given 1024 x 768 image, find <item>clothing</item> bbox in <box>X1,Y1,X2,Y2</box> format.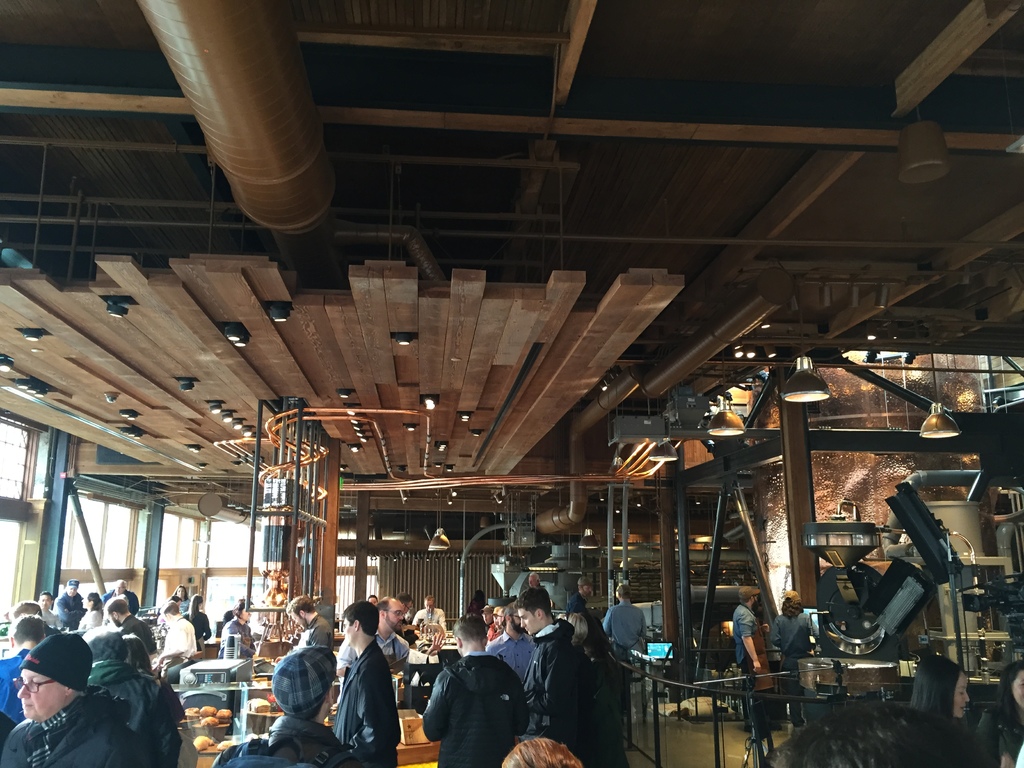
<box>0,653,28,725</box>.
